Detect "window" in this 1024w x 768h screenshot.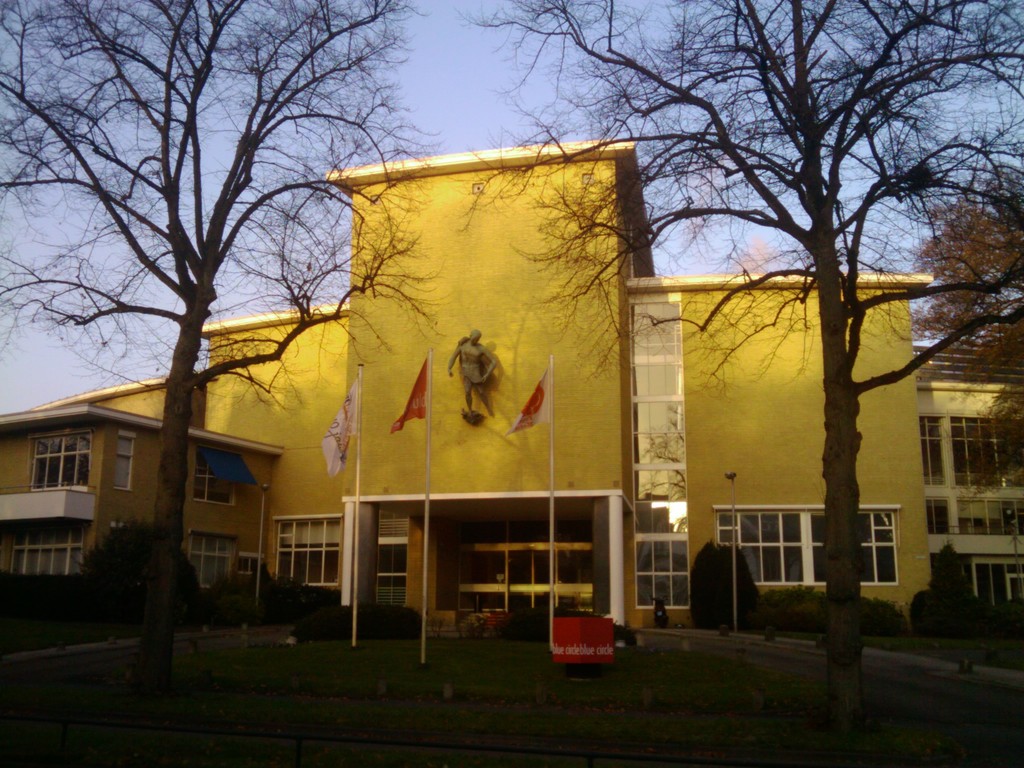
Detection: [left=191, top=450, right=237, bottom=505].
